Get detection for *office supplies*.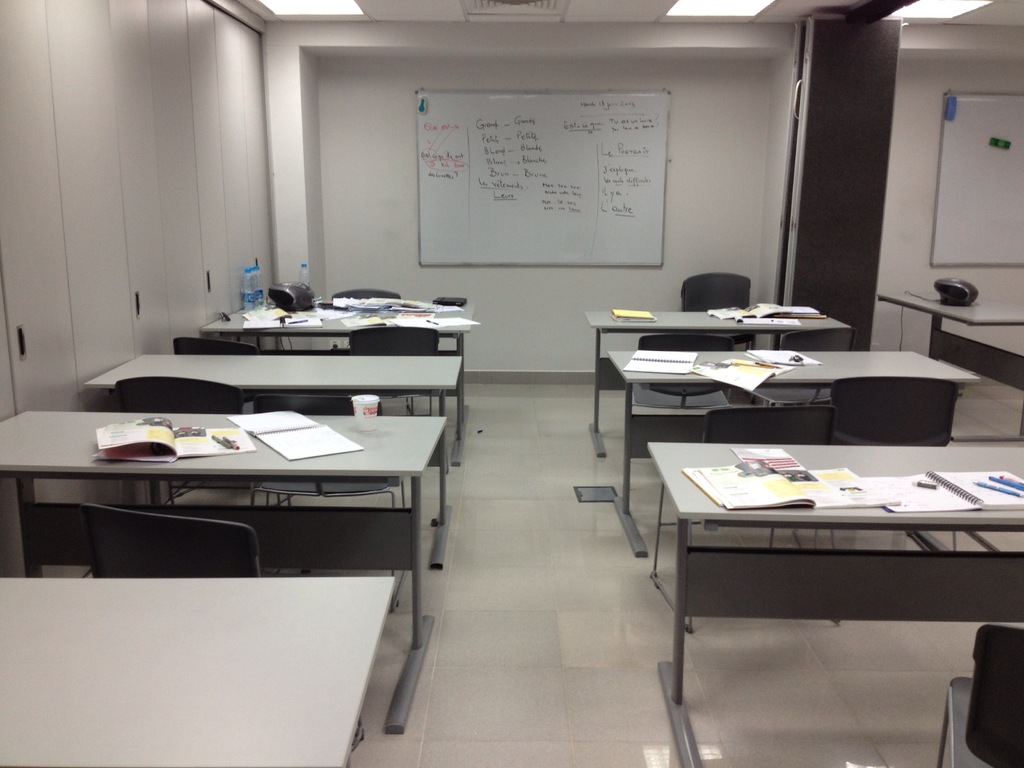
Detection: <region>0, 576, 408, 767</region>.
